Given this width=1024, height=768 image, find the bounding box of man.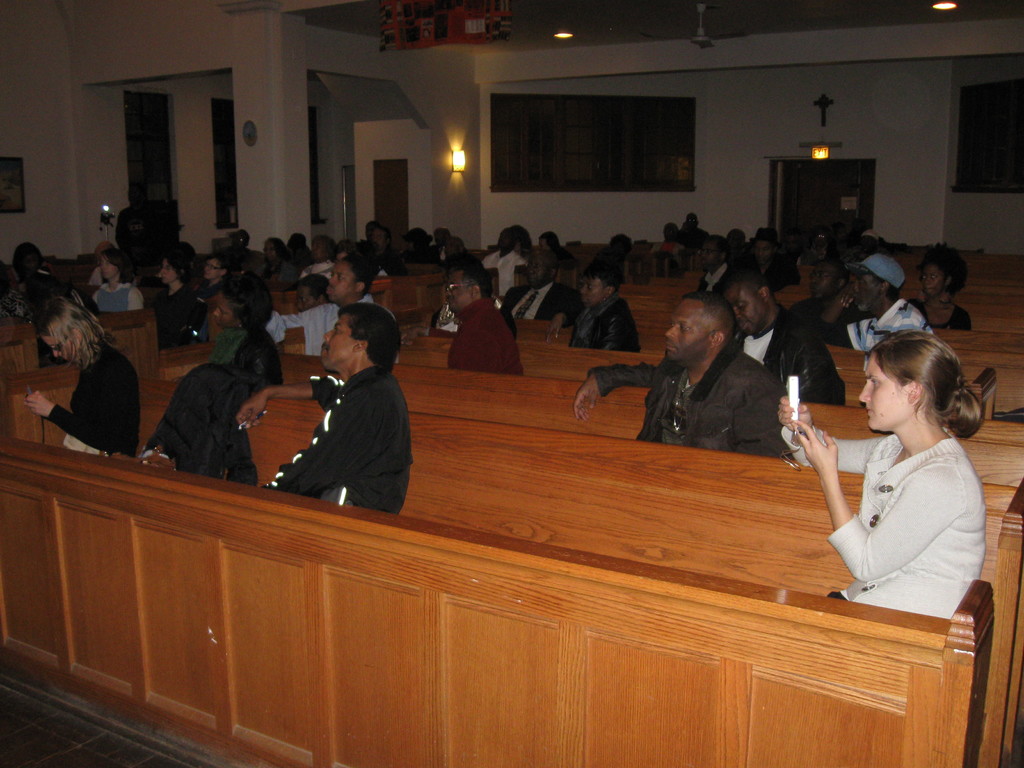
[234,301,417,512].
